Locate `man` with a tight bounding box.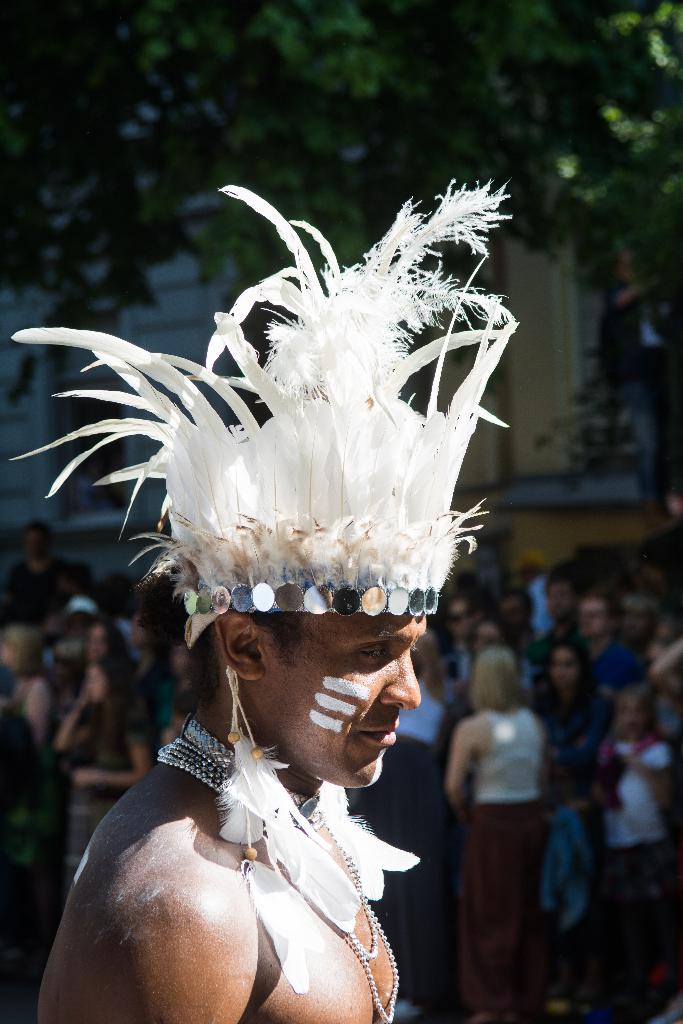
x1=523 y1=557 x2=594 y2=667.
